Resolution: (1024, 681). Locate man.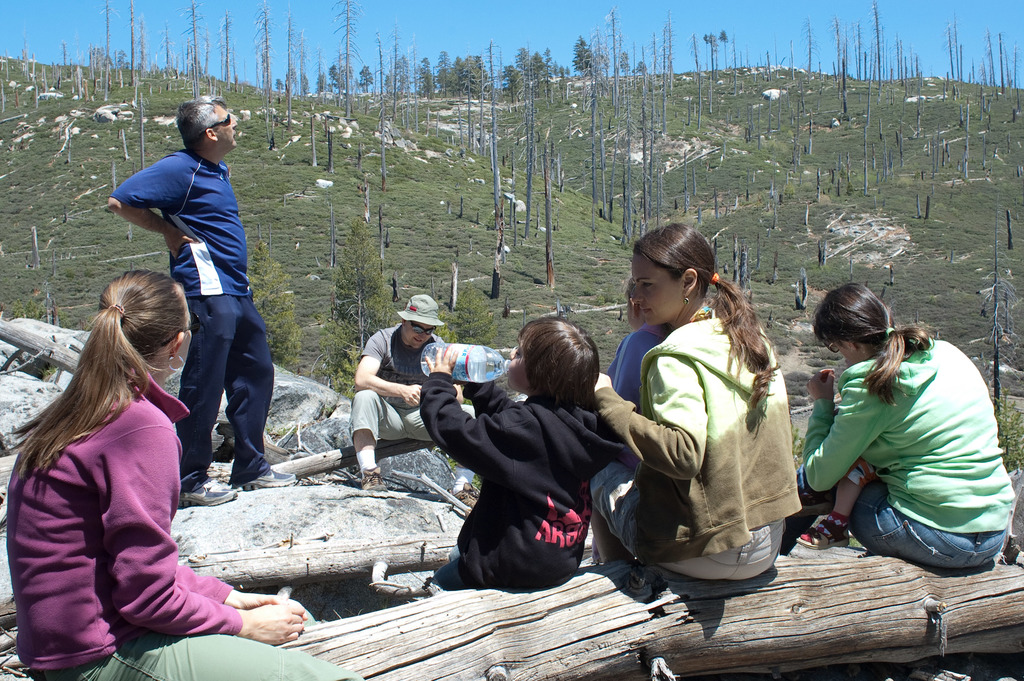
(x1=349, y1=294, x2=481, y2=511).
